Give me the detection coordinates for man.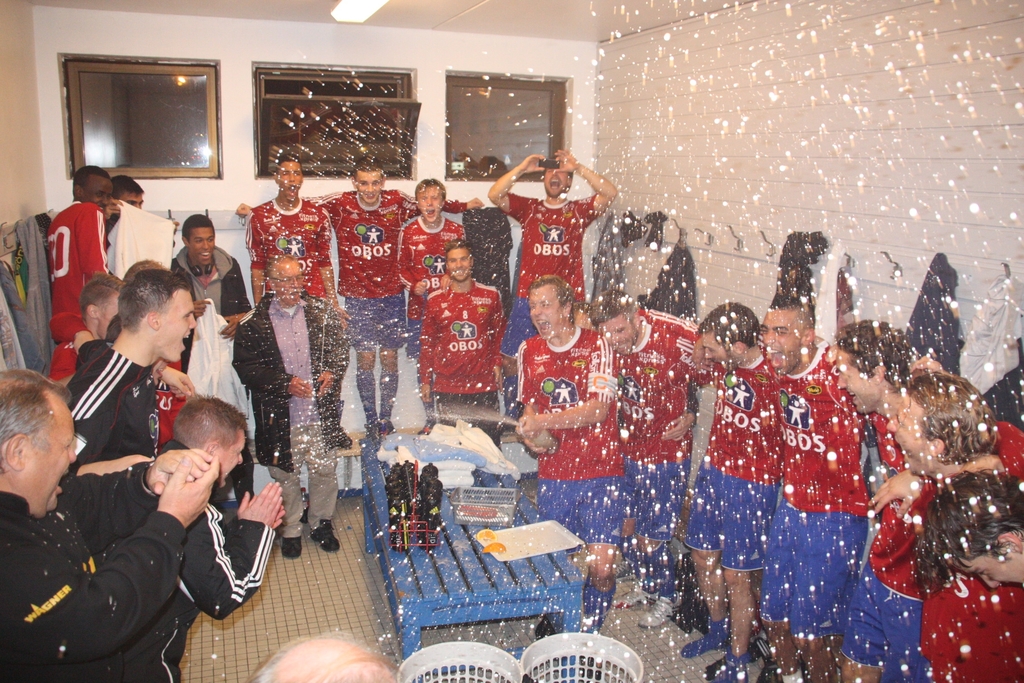
crop(414, 243, 499, 422).
